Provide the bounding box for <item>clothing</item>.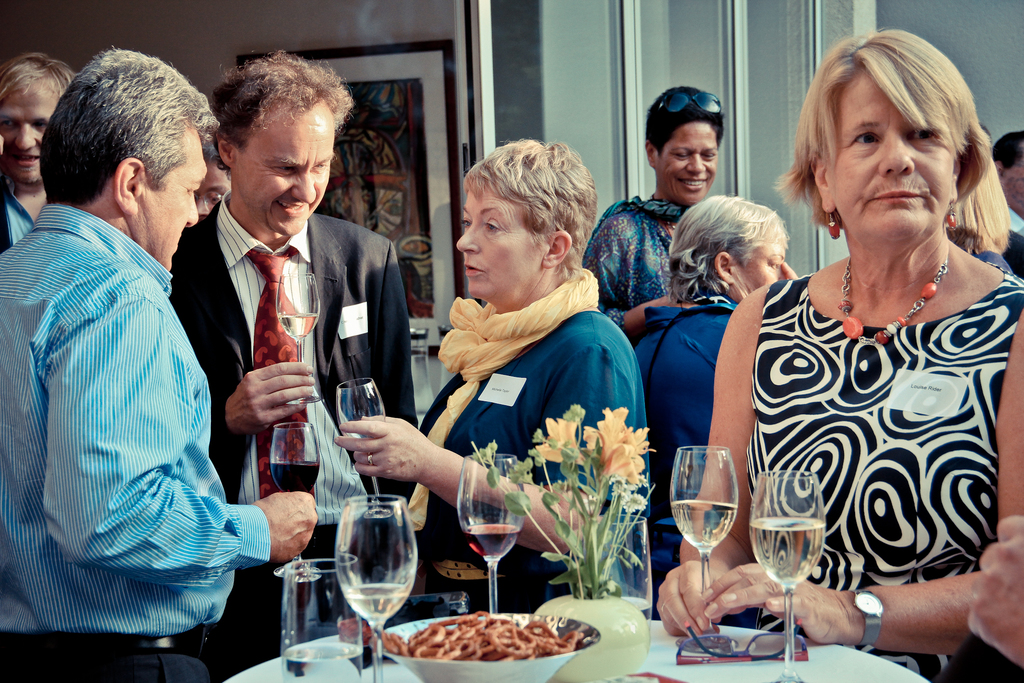
bbox=(0, 628, 221, 682).
